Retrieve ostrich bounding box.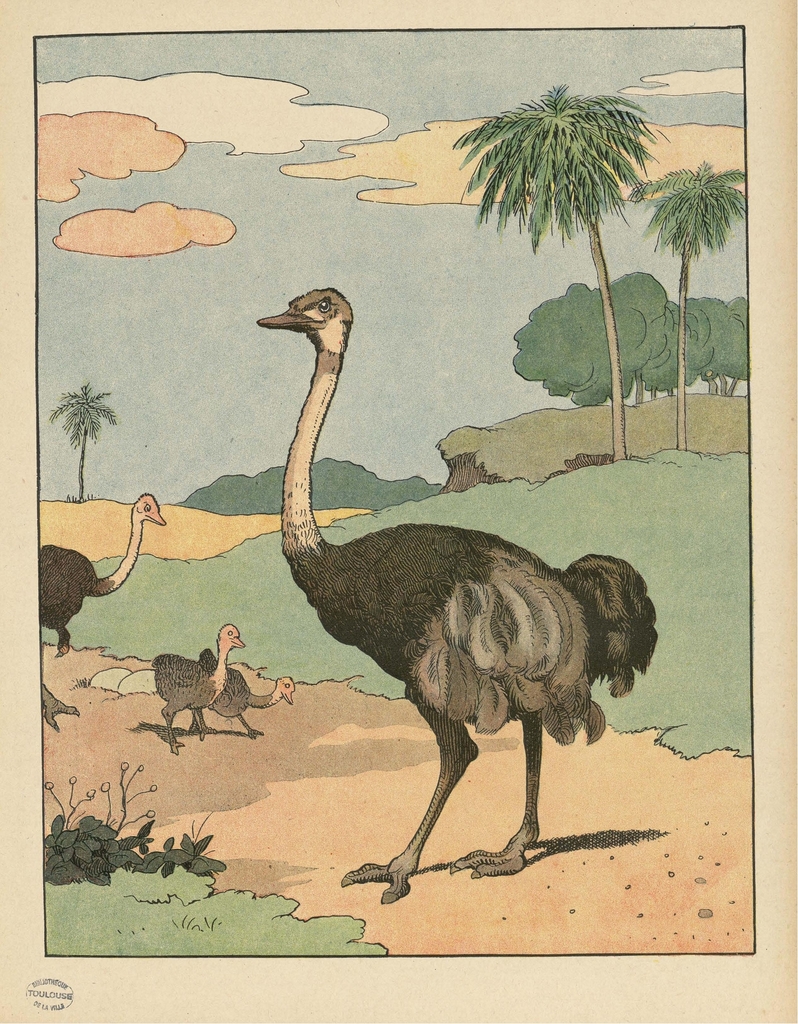
Bounding box: (left=194, top=643, right=303, bottom=745).
